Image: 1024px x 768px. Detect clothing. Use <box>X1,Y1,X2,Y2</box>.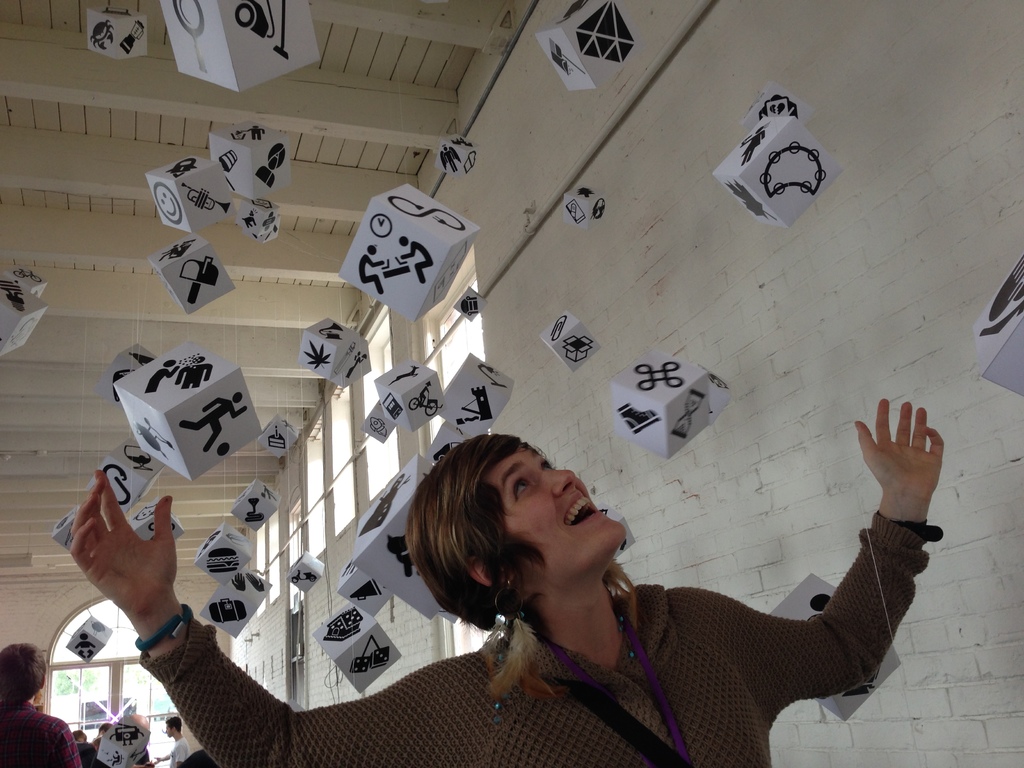
<box>489,441,626,585</box>.
